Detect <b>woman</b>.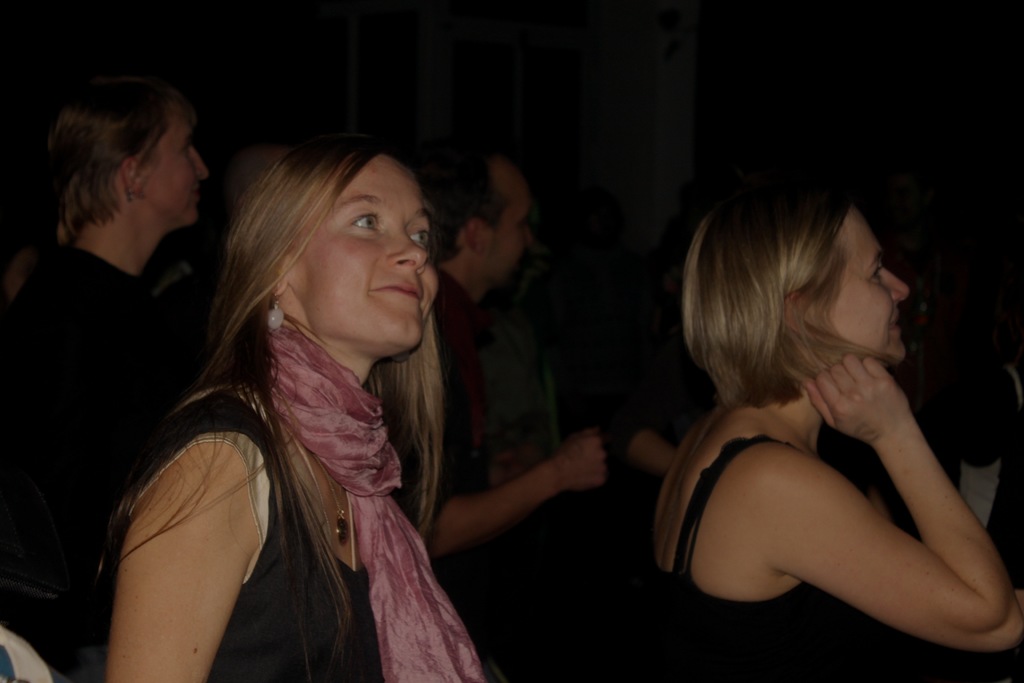
Detected at BBox(630, 164, 1023, 682).
